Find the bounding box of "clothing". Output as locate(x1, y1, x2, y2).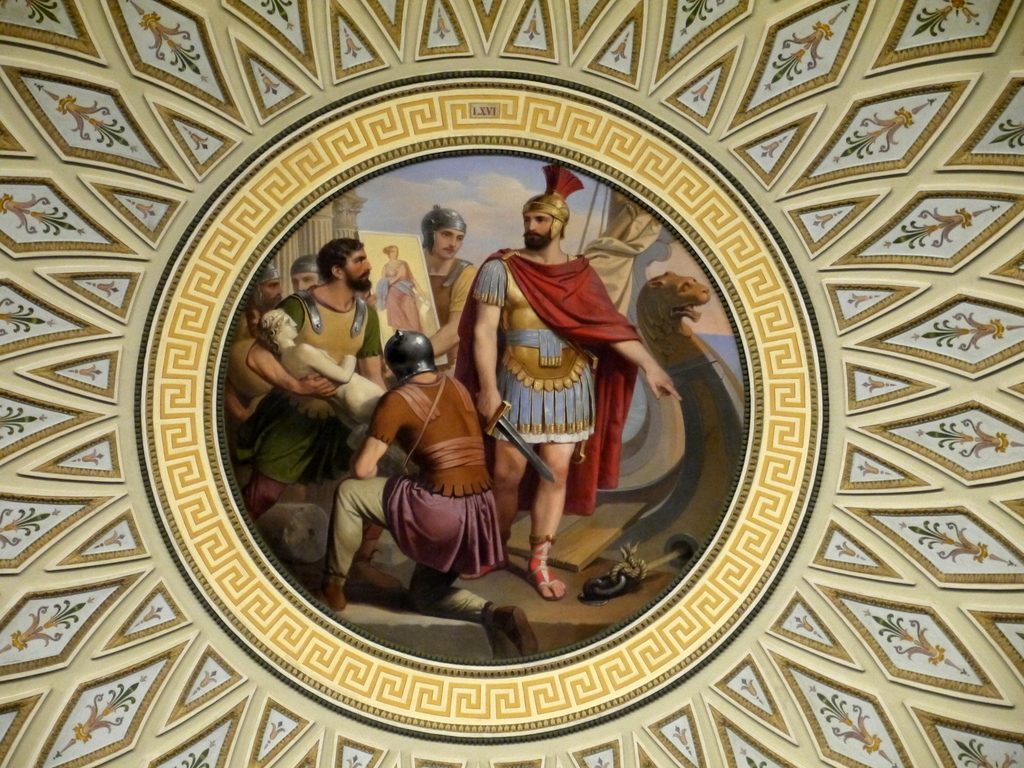
locate(325, 365, 494, 611).
